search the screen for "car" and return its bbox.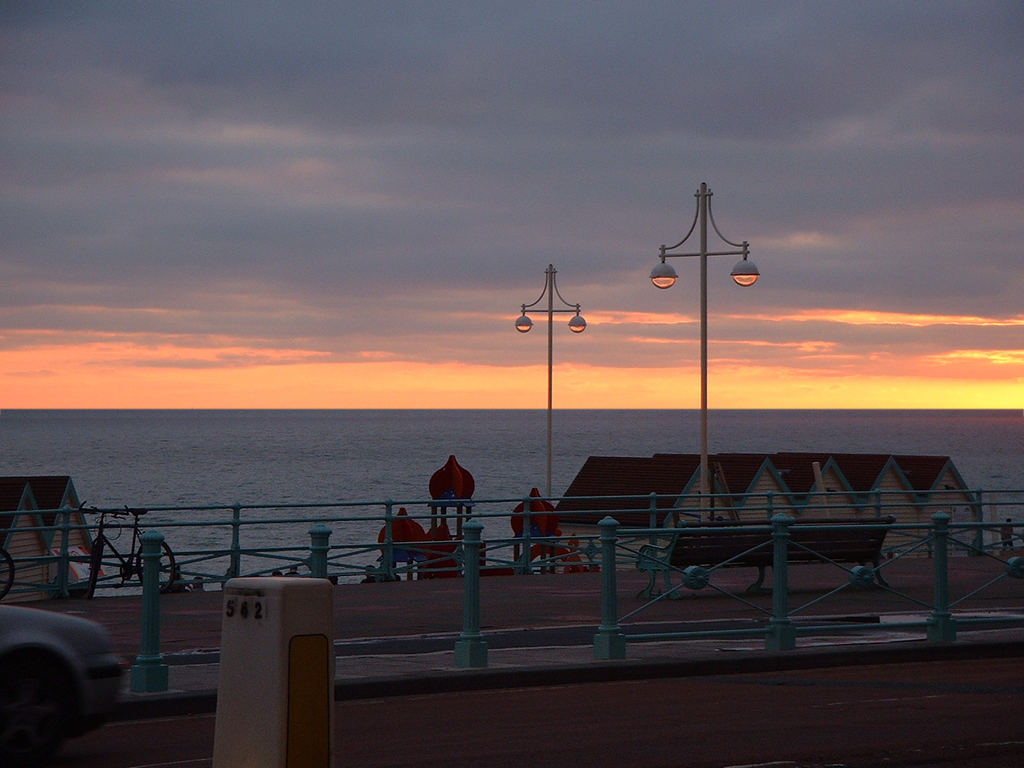
Found: bbox(0, 605, 114, 758).
